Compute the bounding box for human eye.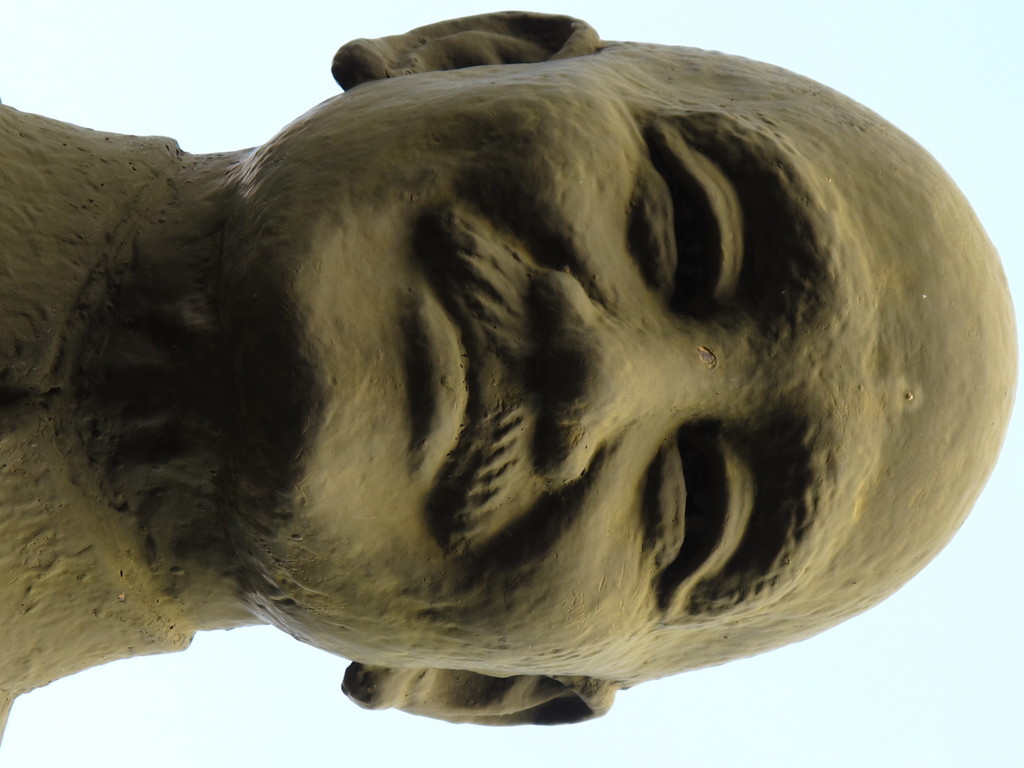
box=[637, 125, 748, 305].
